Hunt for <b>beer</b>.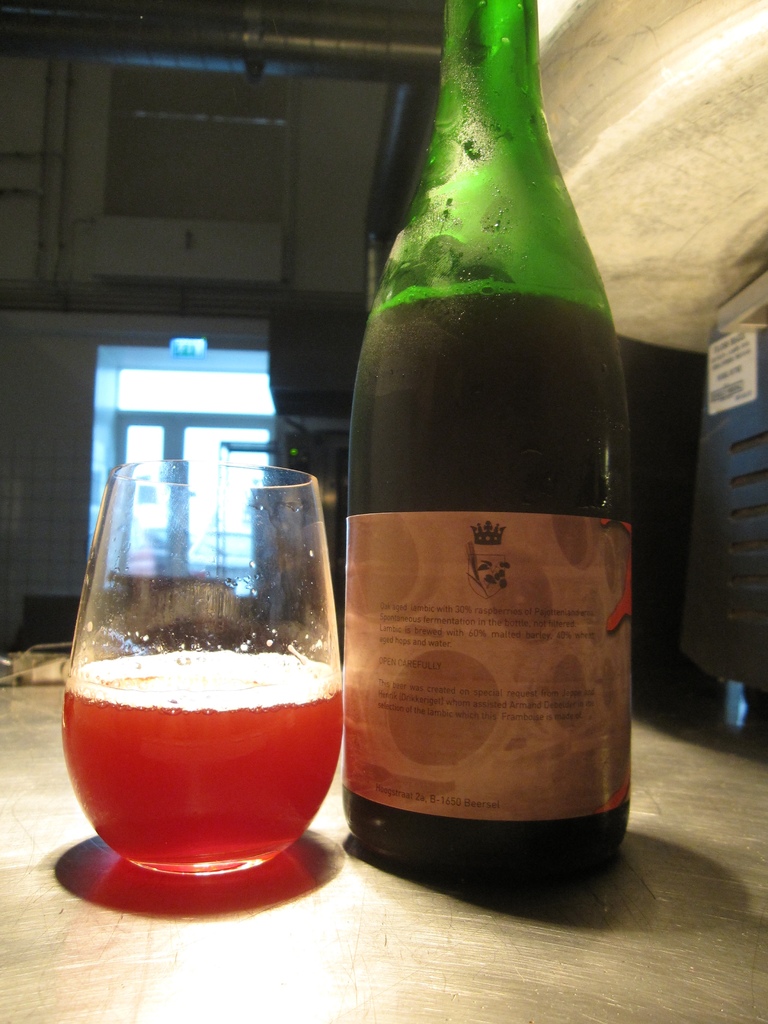
Hunted down at (left=348, top=0, right=663, bottom=888).
